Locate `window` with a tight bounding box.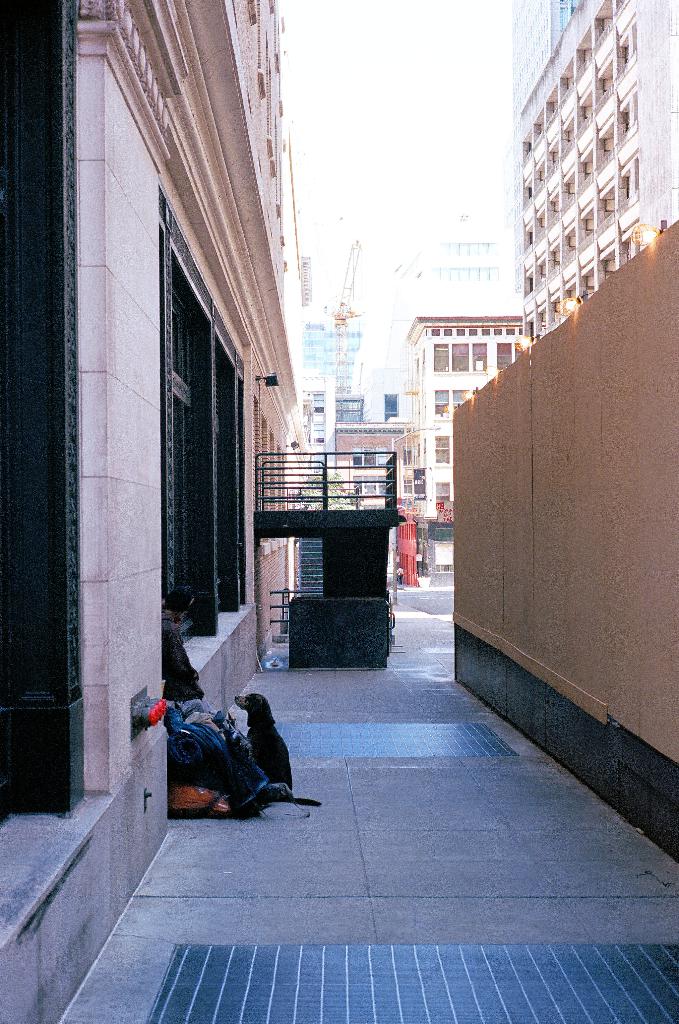
431,340,451,371.
